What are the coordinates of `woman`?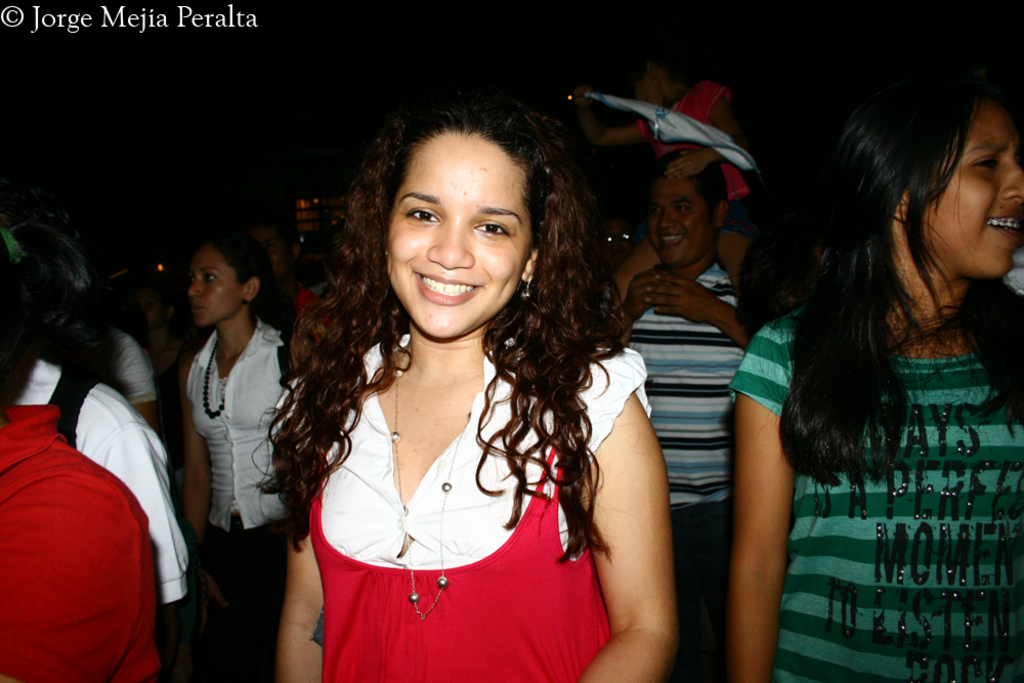
left=260, top=81, right=670, bottom=678.
